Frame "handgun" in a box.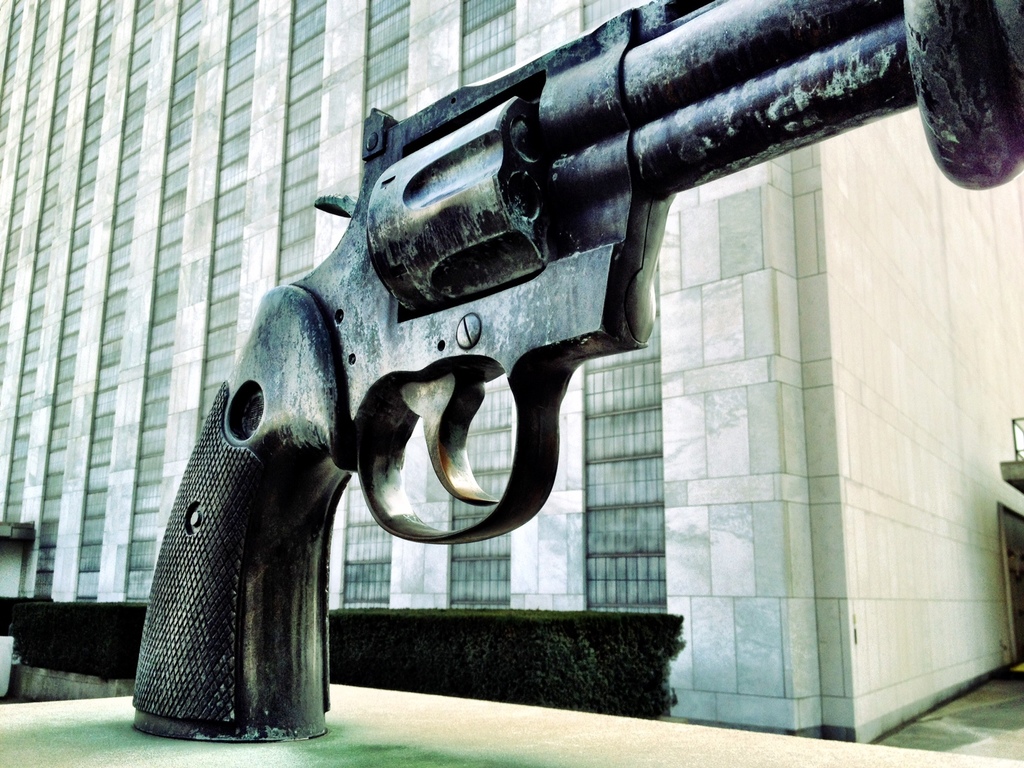
crop(129, 0, 1023, 740).
